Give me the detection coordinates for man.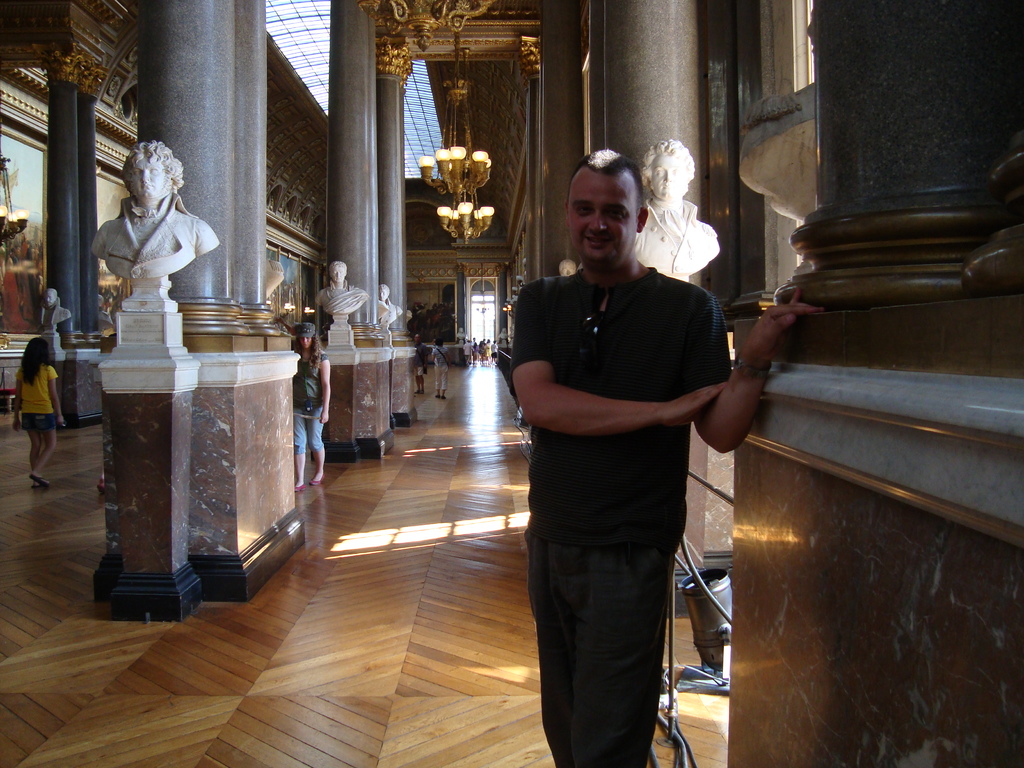
380 282 402 322.
